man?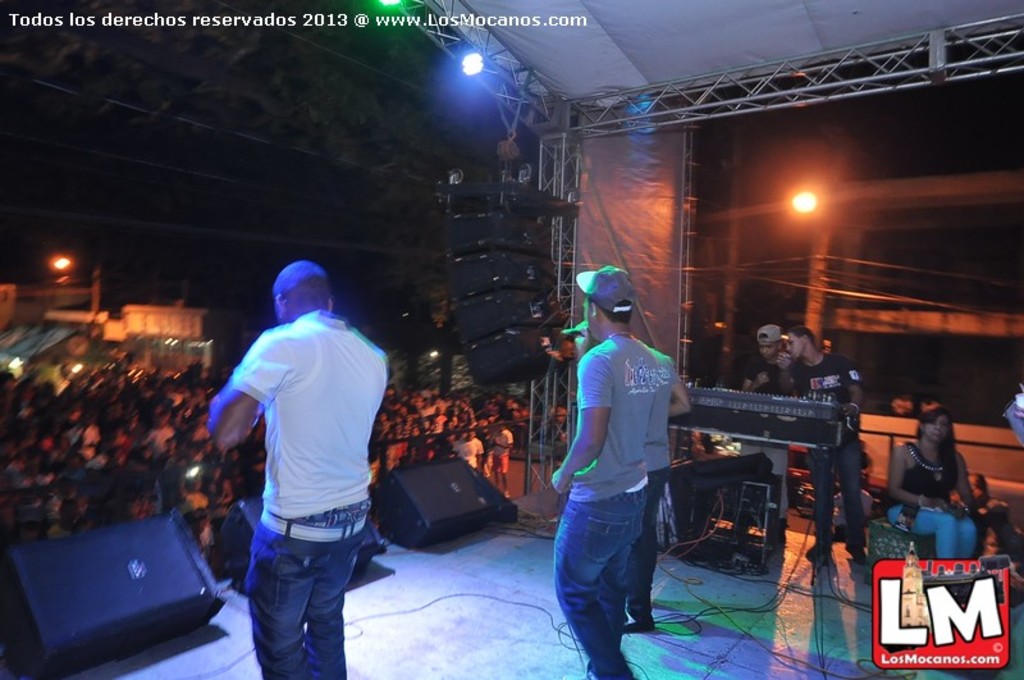
left=778, top=328, right=865, bottom=557
